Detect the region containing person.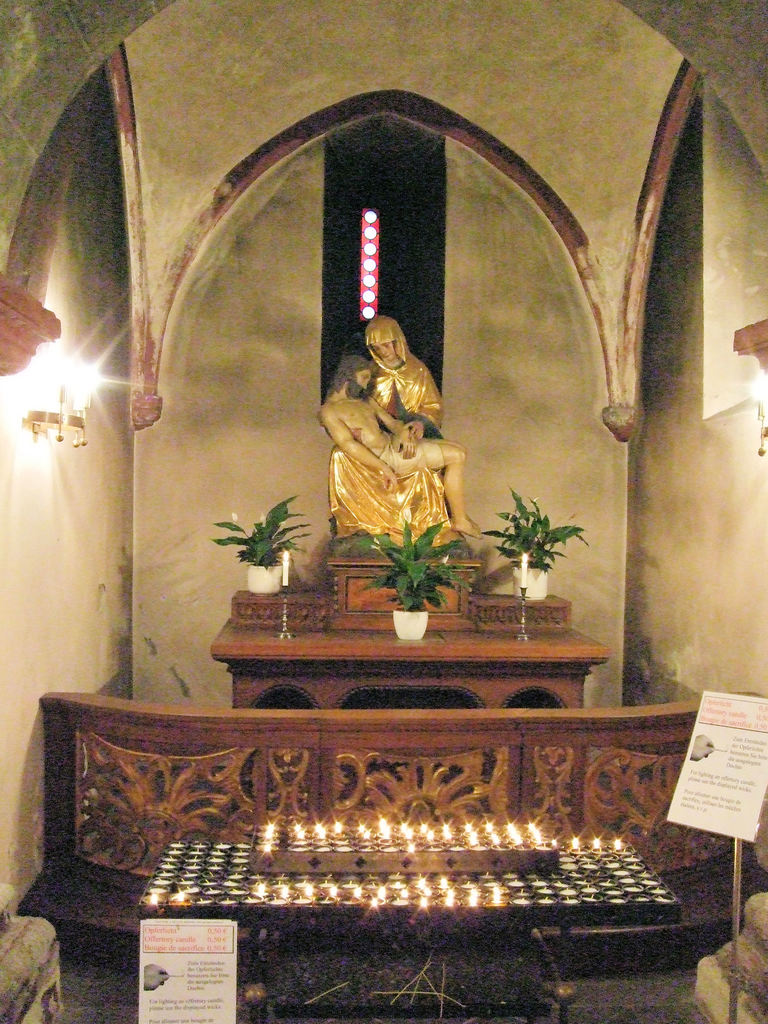
318:358:484:534.
